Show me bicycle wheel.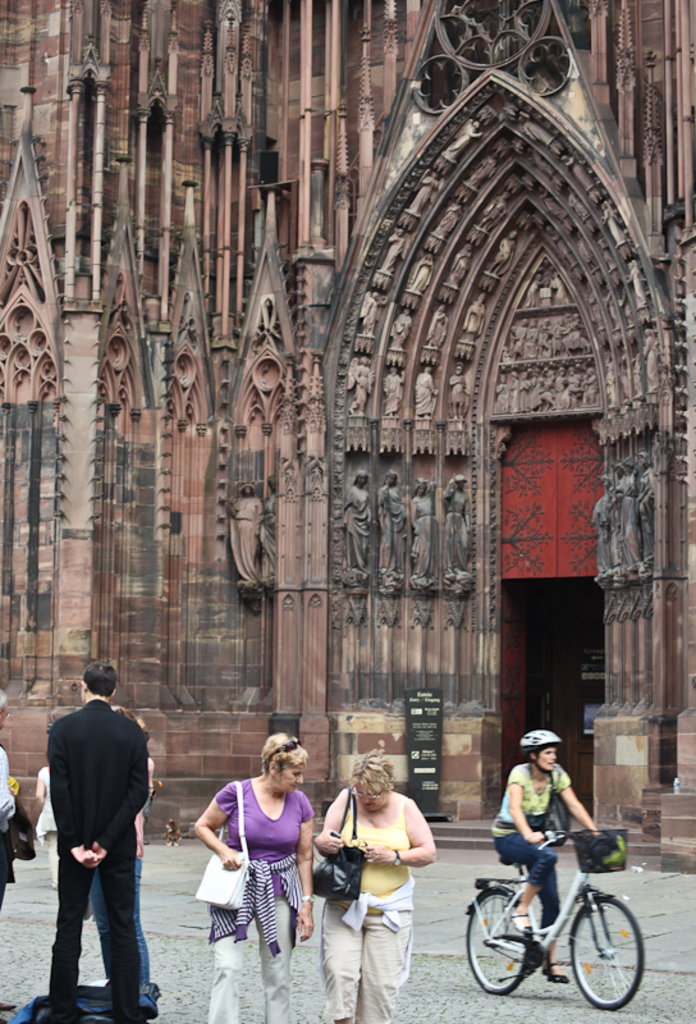
bicycle wheel is here: box(568, 896, 647, 1011).
